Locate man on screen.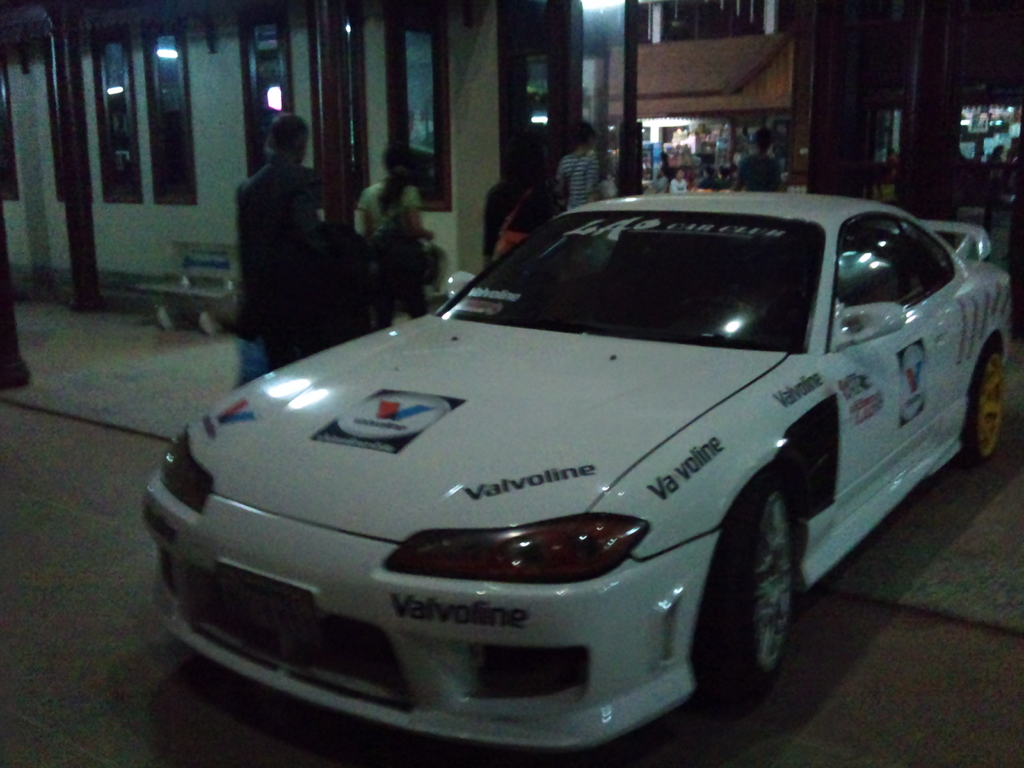
On screen at (737,125,785,195).
